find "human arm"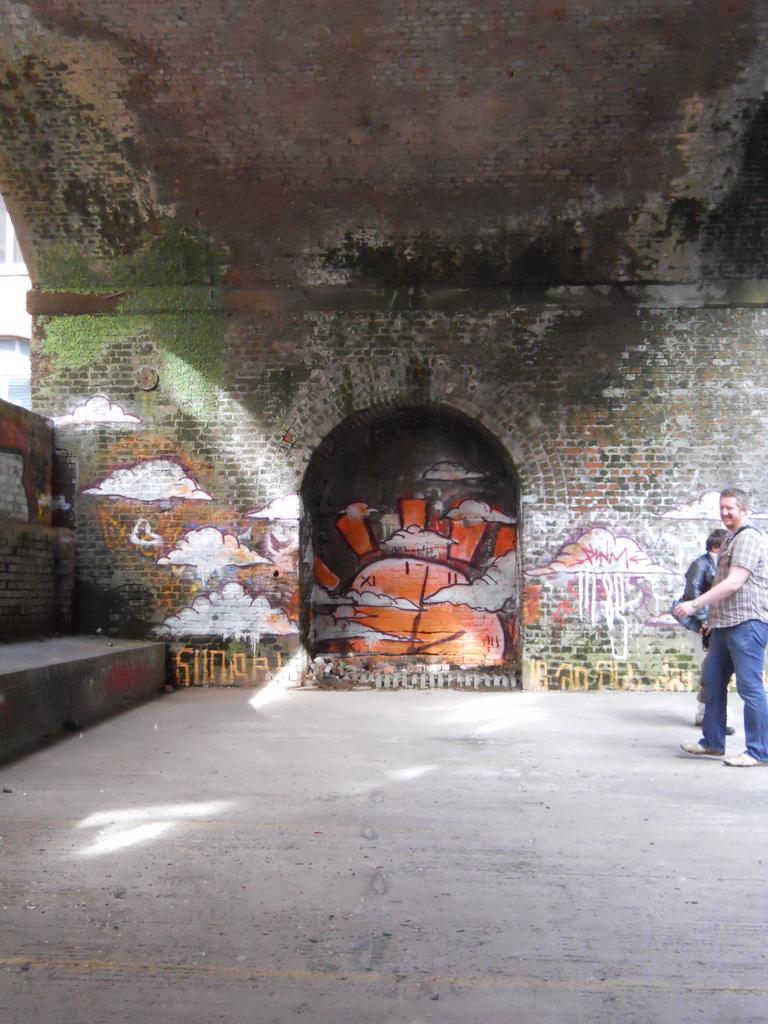
region(674, 539, 761, 621)
